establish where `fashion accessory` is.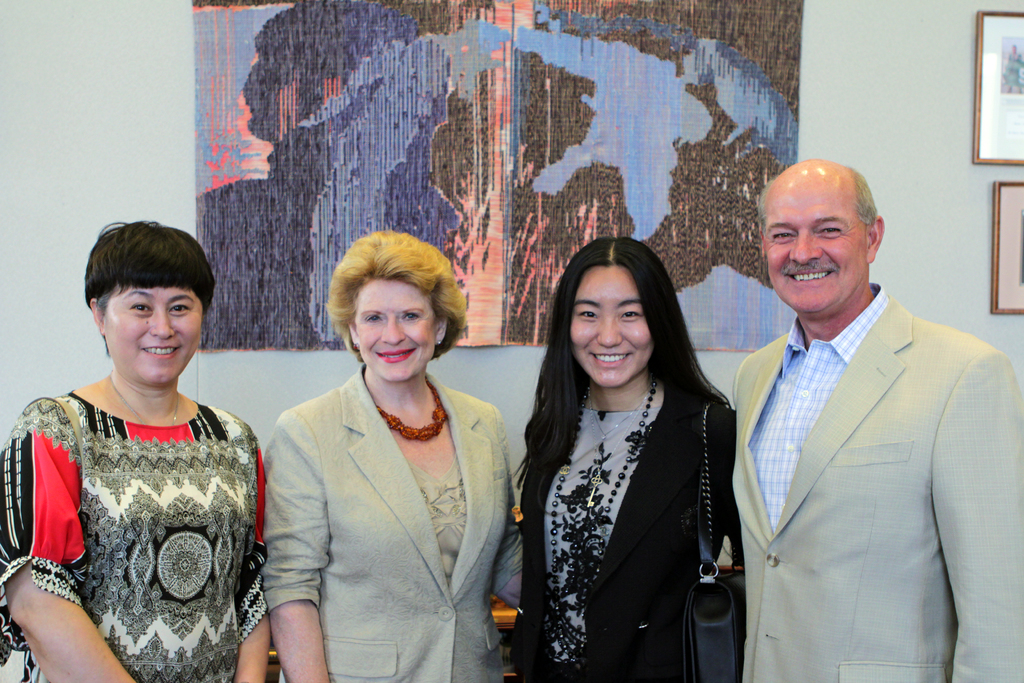
Established at region(676, 399, 745, 682).
